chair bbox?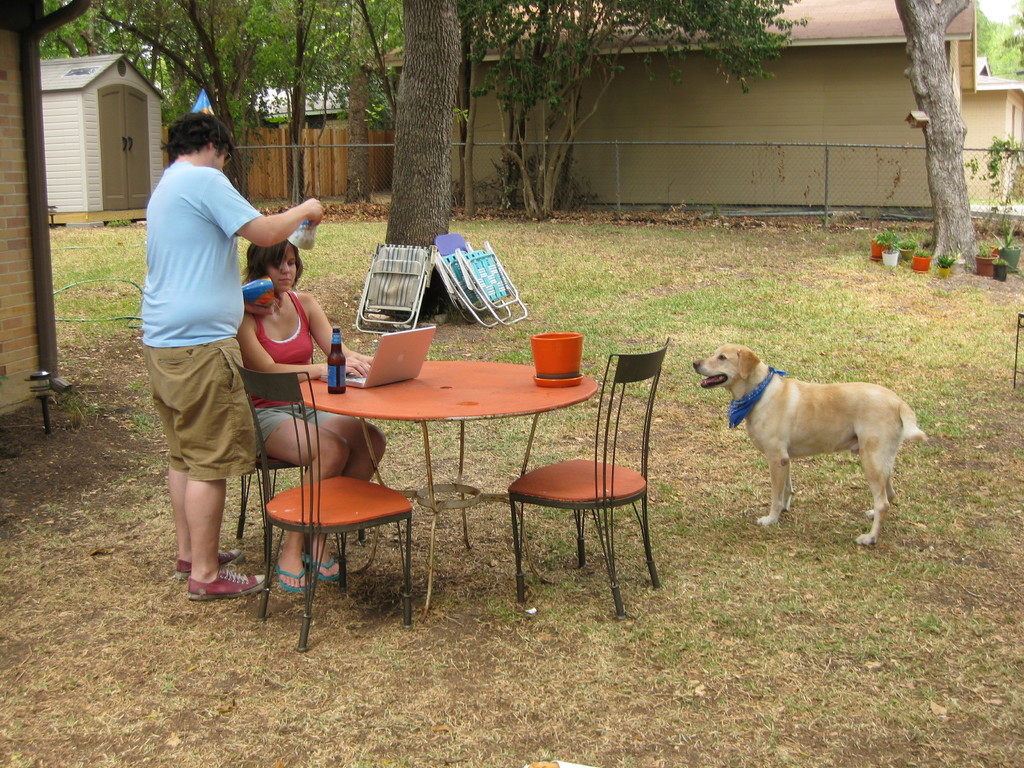
bbox(232, 355, 377, 564)
